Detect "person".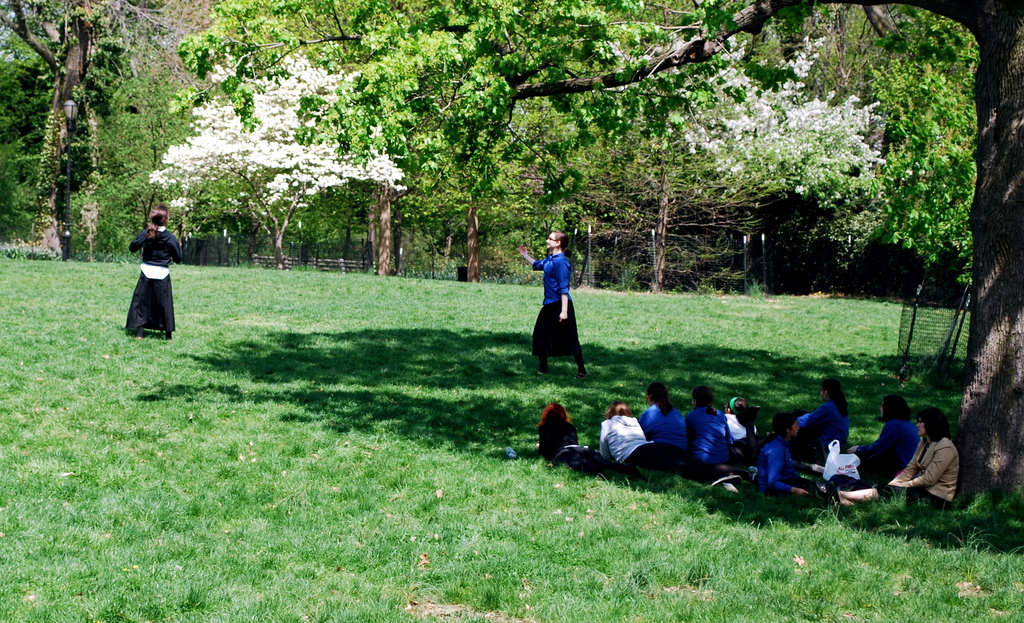
Detected at select_region(125, 204, 181, 343).
